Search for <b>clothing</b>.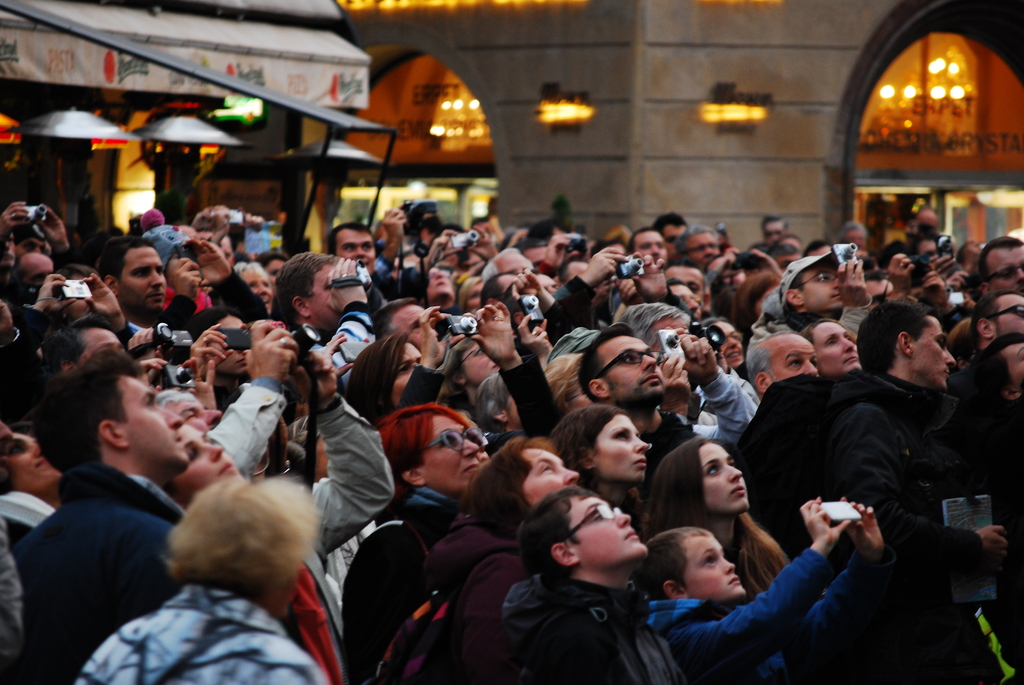
Found at [left=75, top=587, right=321, bottom=684].
